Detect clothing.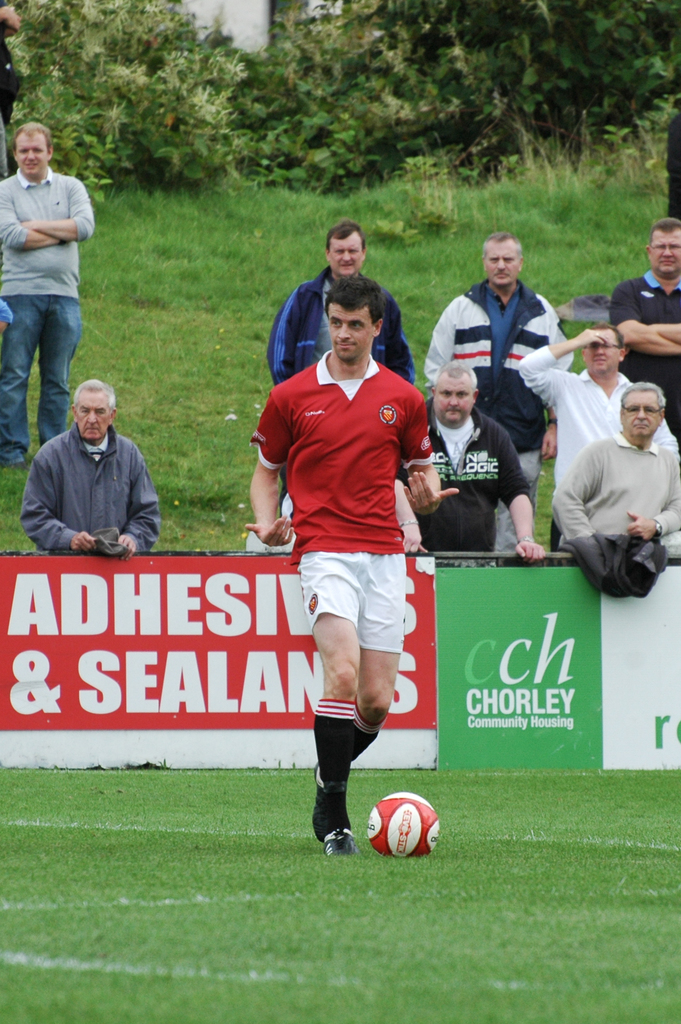
Detected at x1=535, y1=334, x2=680, y2=566.
